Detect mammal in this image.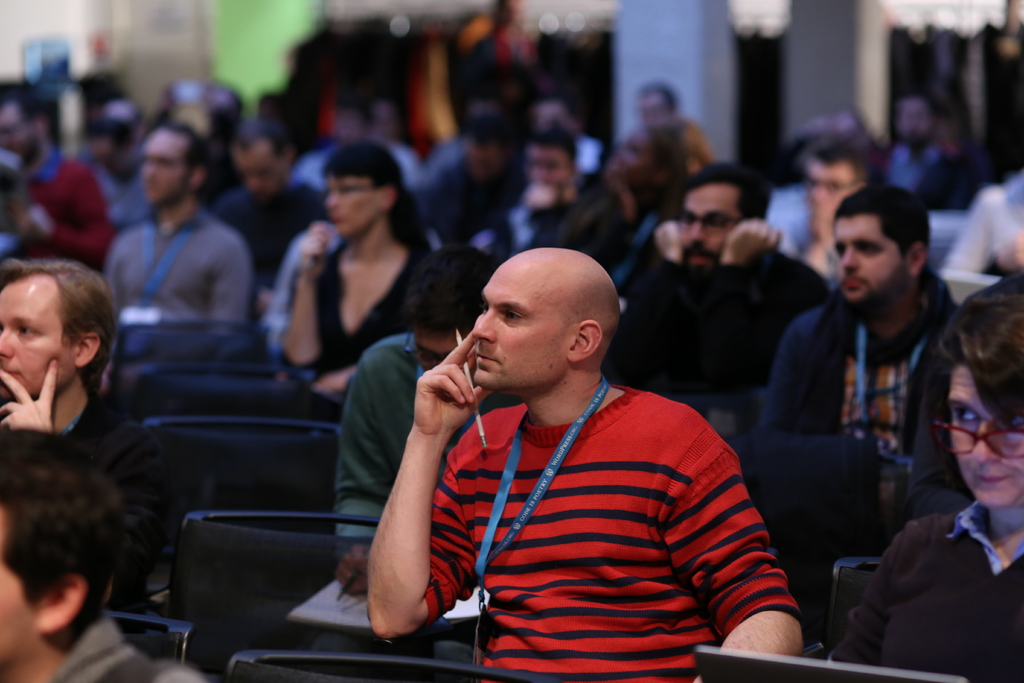
Detection: [x1=934, y1=162, x2=1023, y2=302].
